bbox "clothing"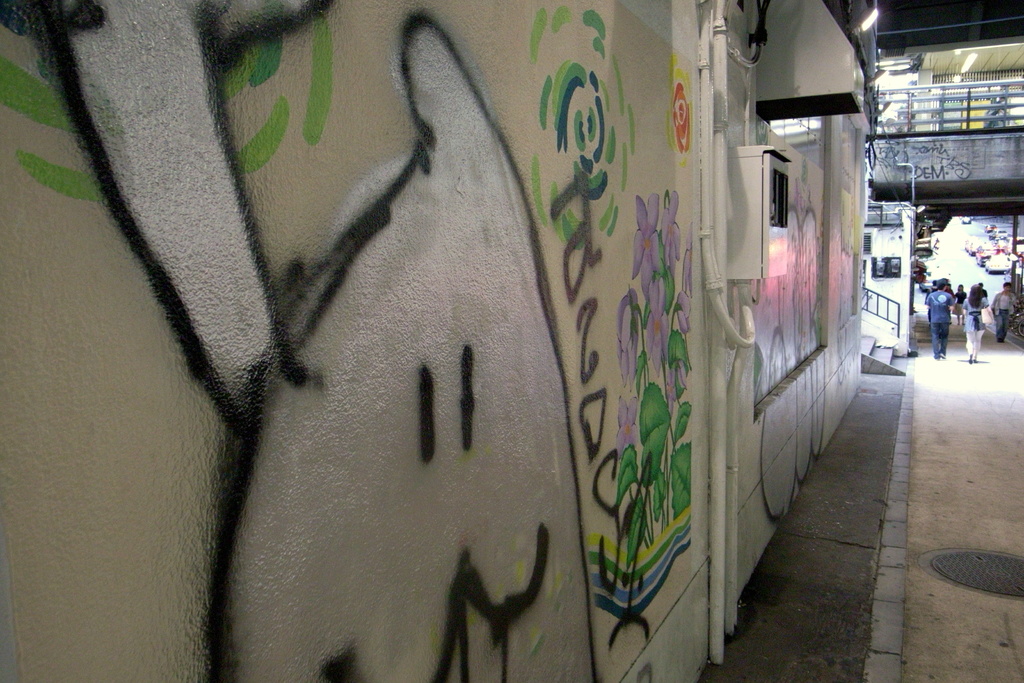
box(961, 295, 988, 331)
